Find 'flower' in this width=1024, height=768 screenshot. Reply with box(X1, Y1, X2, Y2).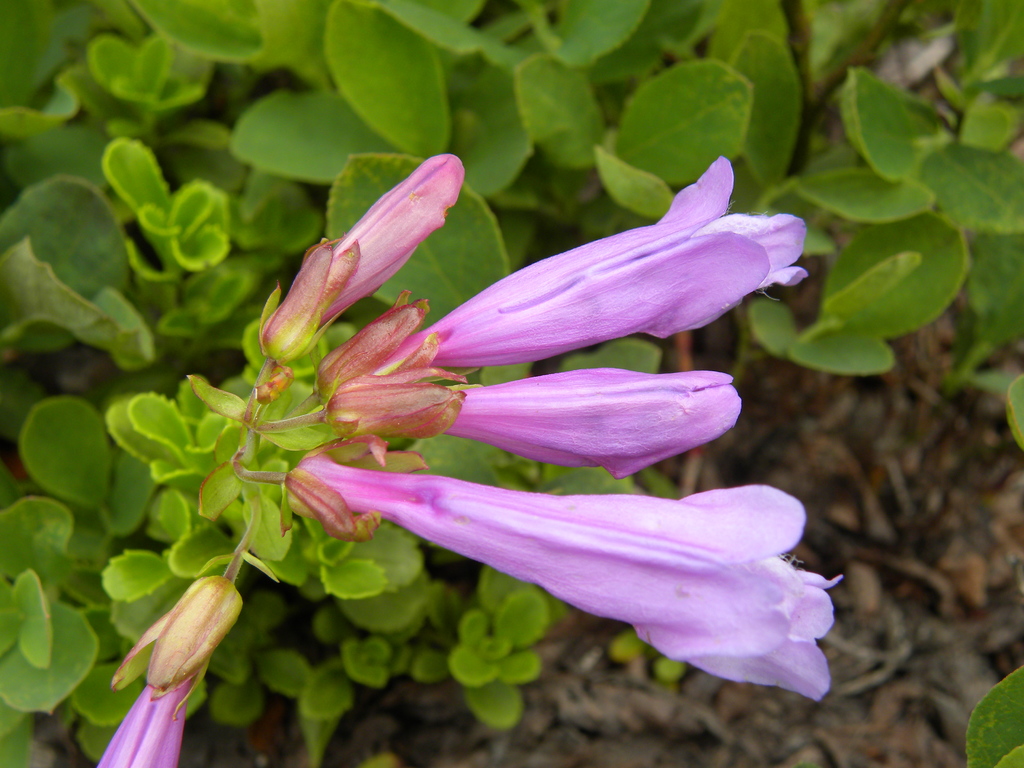
box(269, 469, 876, 686).
